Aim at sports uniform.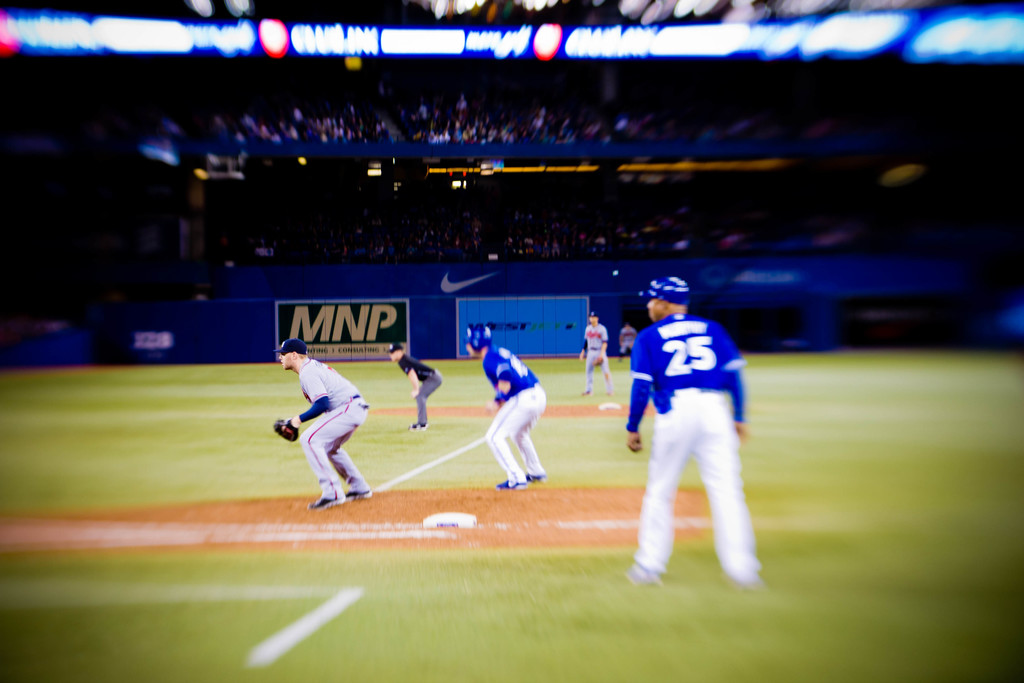
Aimed at (627,274,768,582).
